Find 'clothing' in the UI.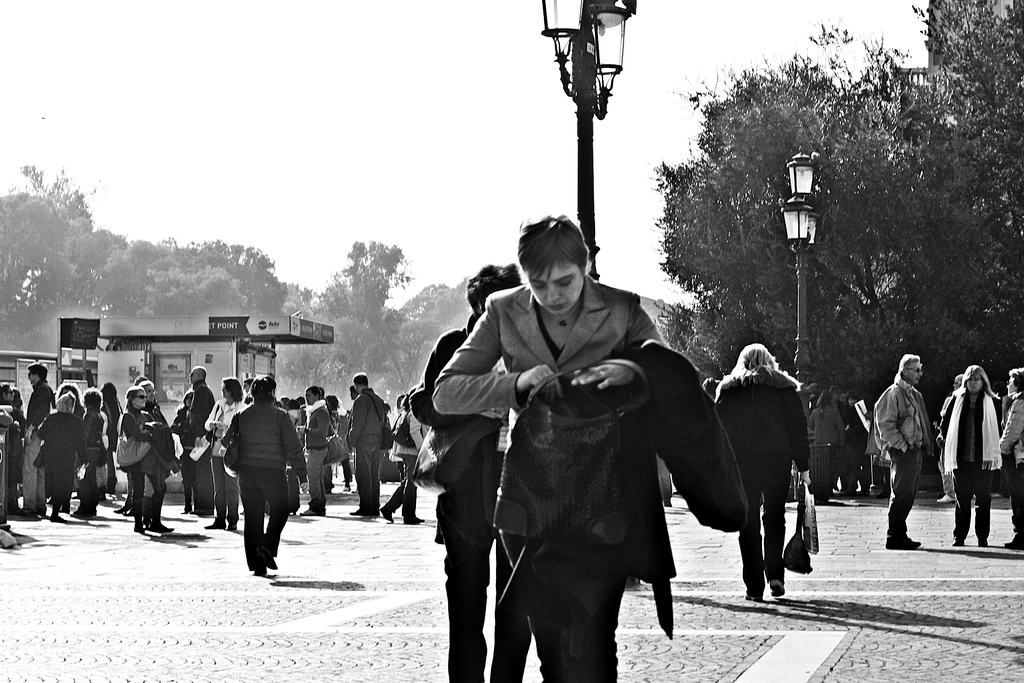
UI element at detection(123, 403, 145, 470).
